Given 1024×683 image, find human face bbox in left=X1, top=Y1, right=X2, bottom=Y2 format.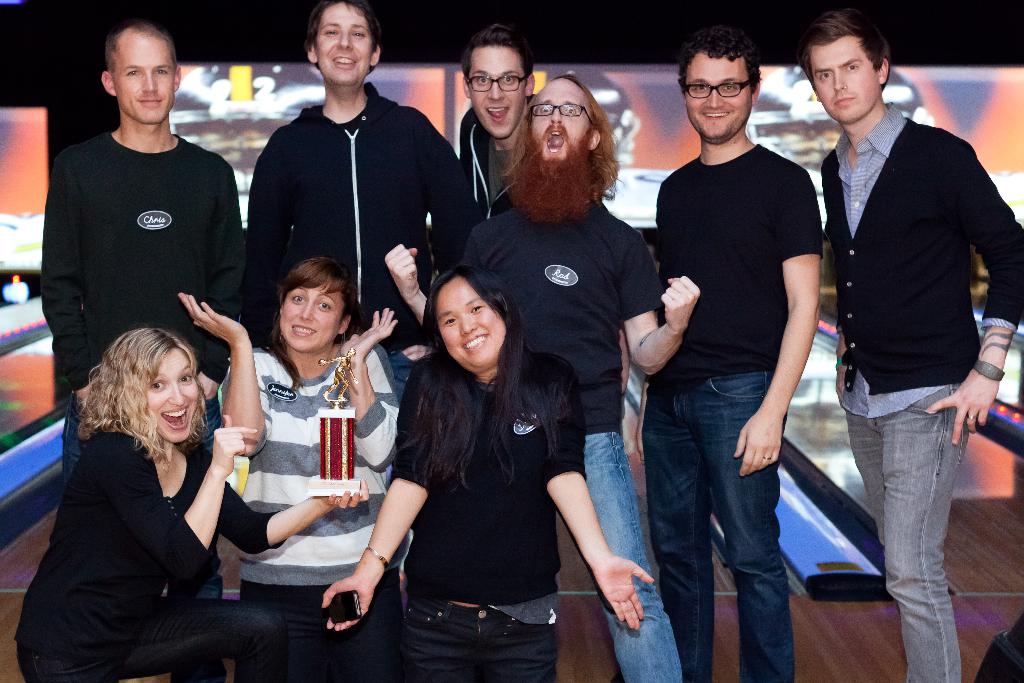
left=152, top=352, right=200, bottom=437.
